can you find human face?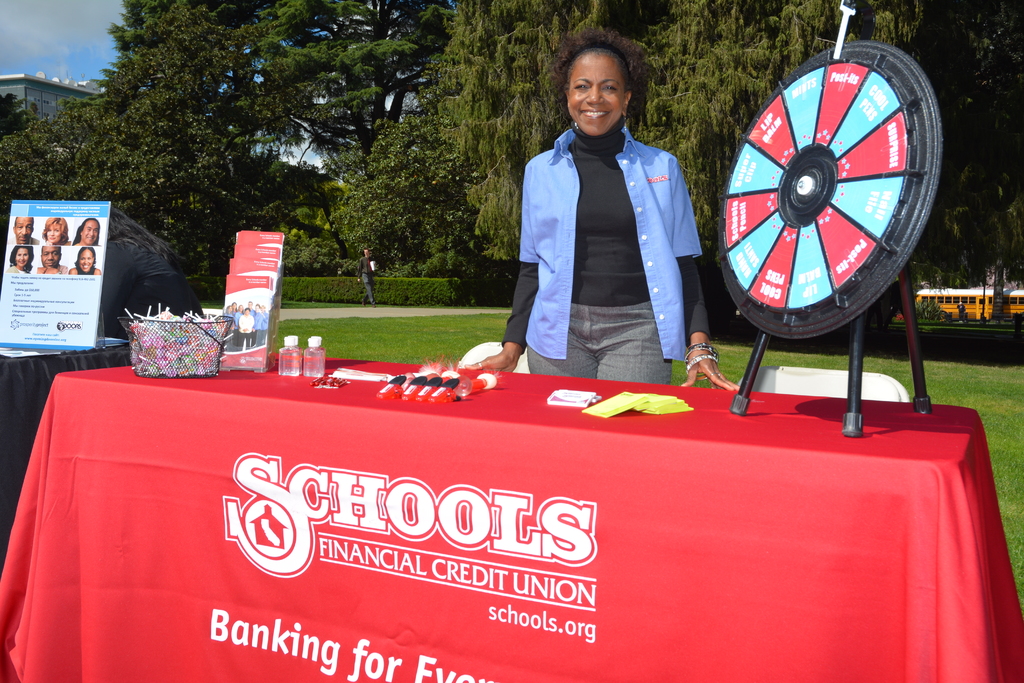
Yes, bounding box: {"left": 83, "top": 219, "right": 100, "bottom": 244}.
